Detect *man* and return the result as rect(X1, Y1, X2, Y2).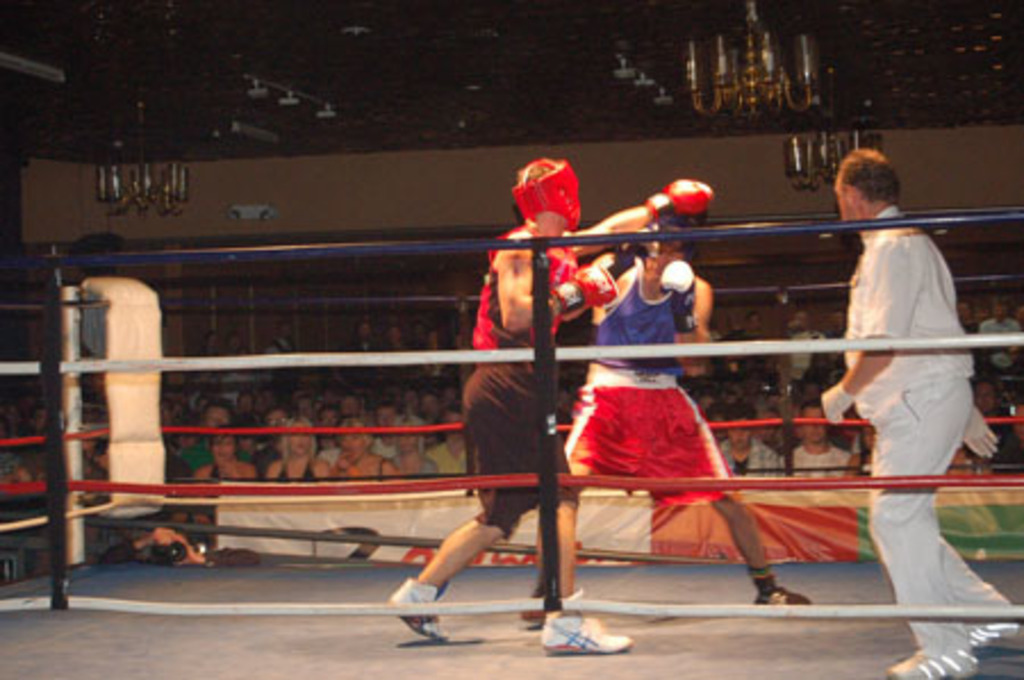
rect(428, 403, 471, 471).
